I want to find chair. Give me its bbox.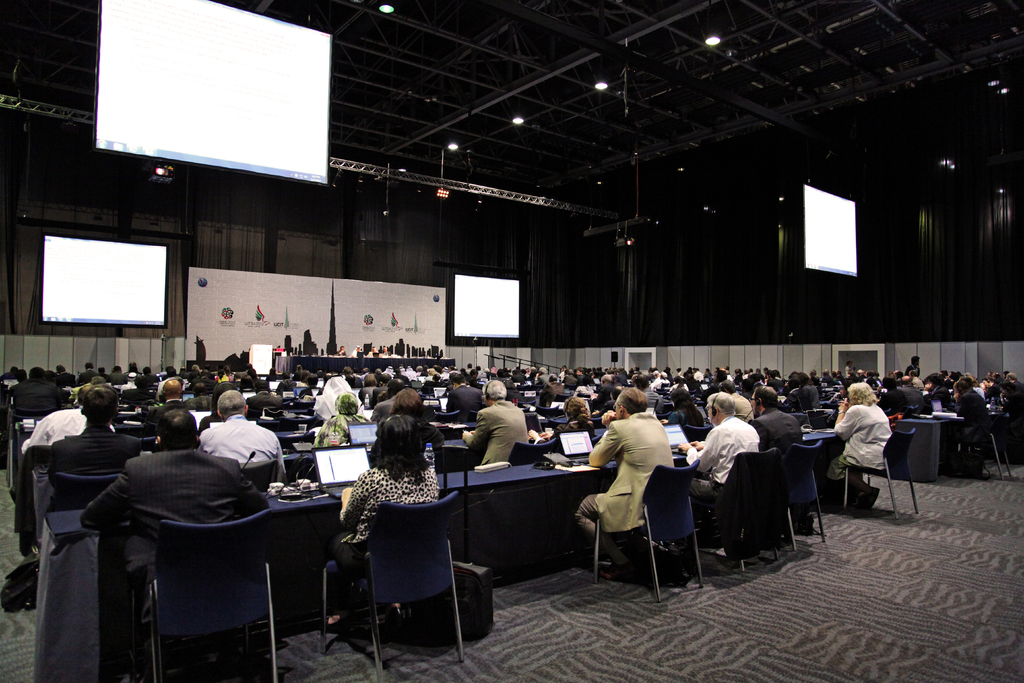
bbox=[240, 462, 275, 494].
